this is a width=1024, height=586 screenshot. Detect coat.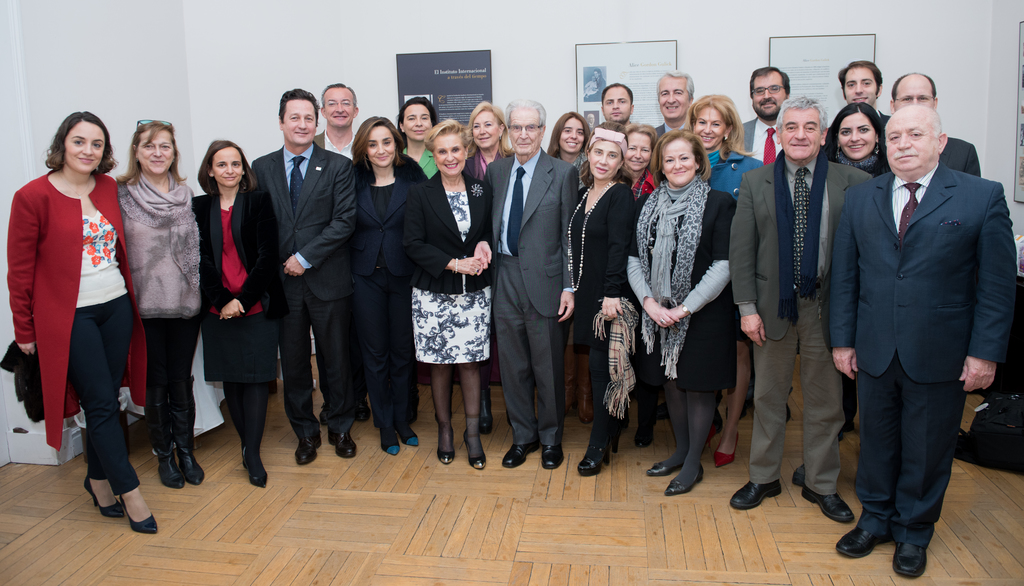
[x1=249, y1=137, x2=359, y2=314].
